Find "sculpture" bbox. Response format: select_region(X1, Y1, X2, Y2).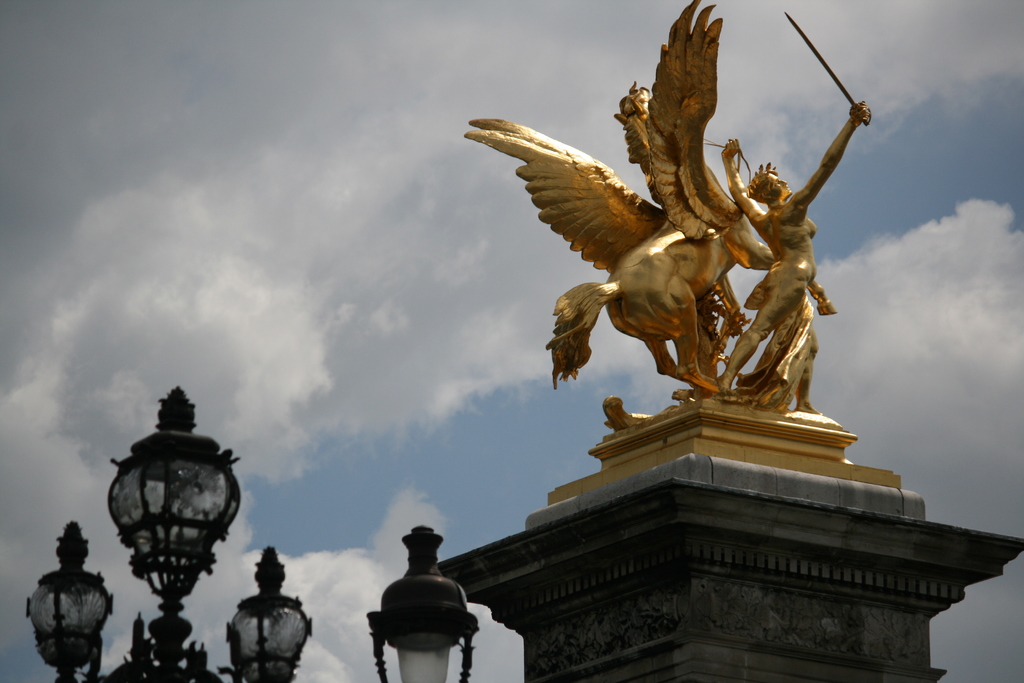
select_region(478, 8, 906, 508).
